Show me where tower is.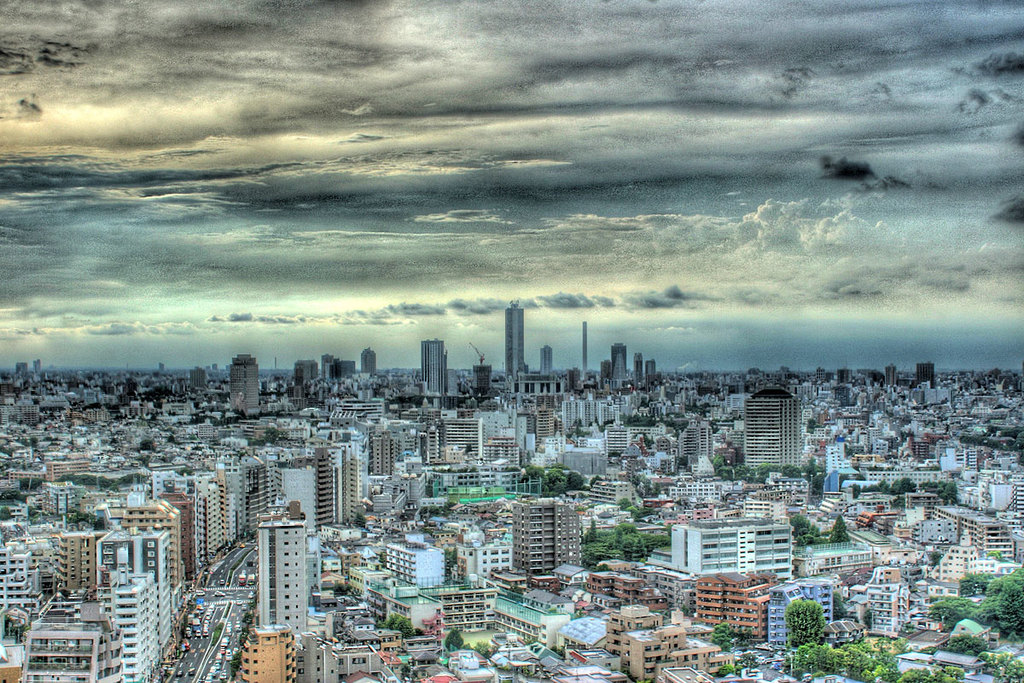
tower is at <box>268,455,325,534</box>.
